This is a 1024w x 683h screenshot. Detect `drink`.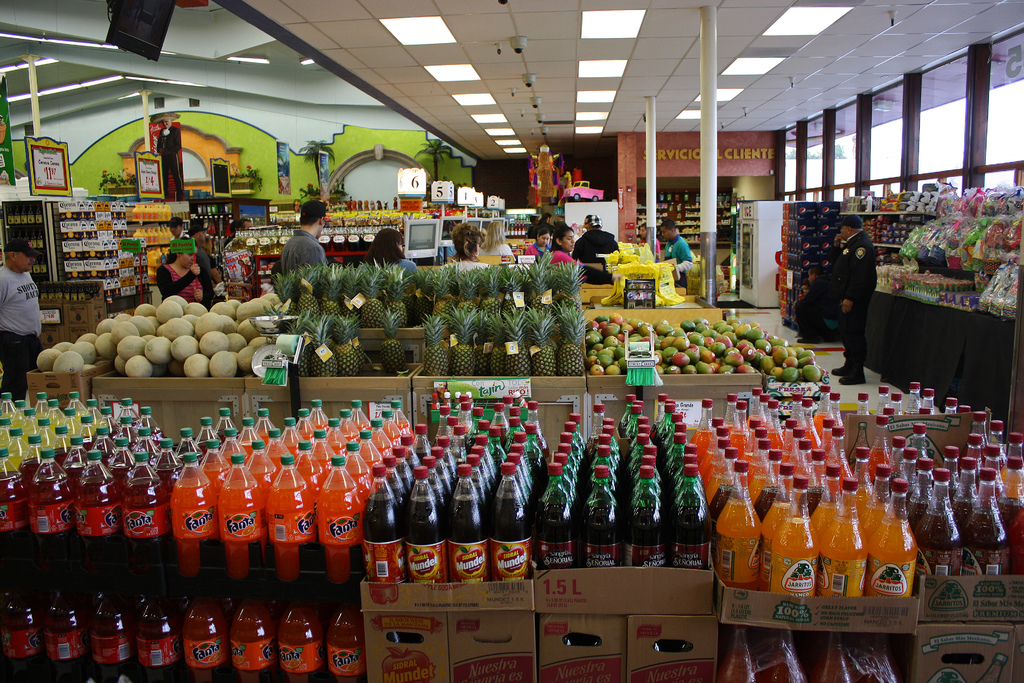
box(395, 401, 416, 435).
